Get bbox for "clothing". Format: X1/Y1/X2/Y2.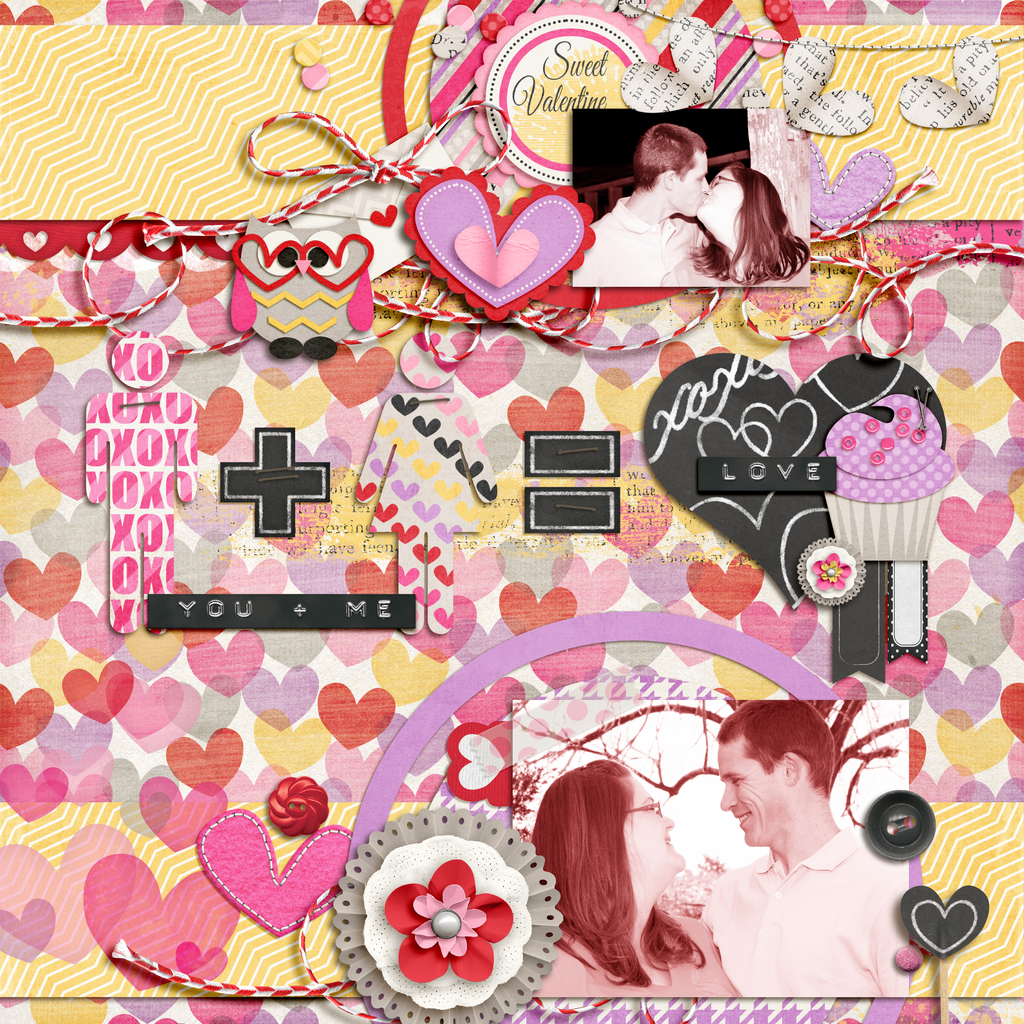
699/845/913/996.
